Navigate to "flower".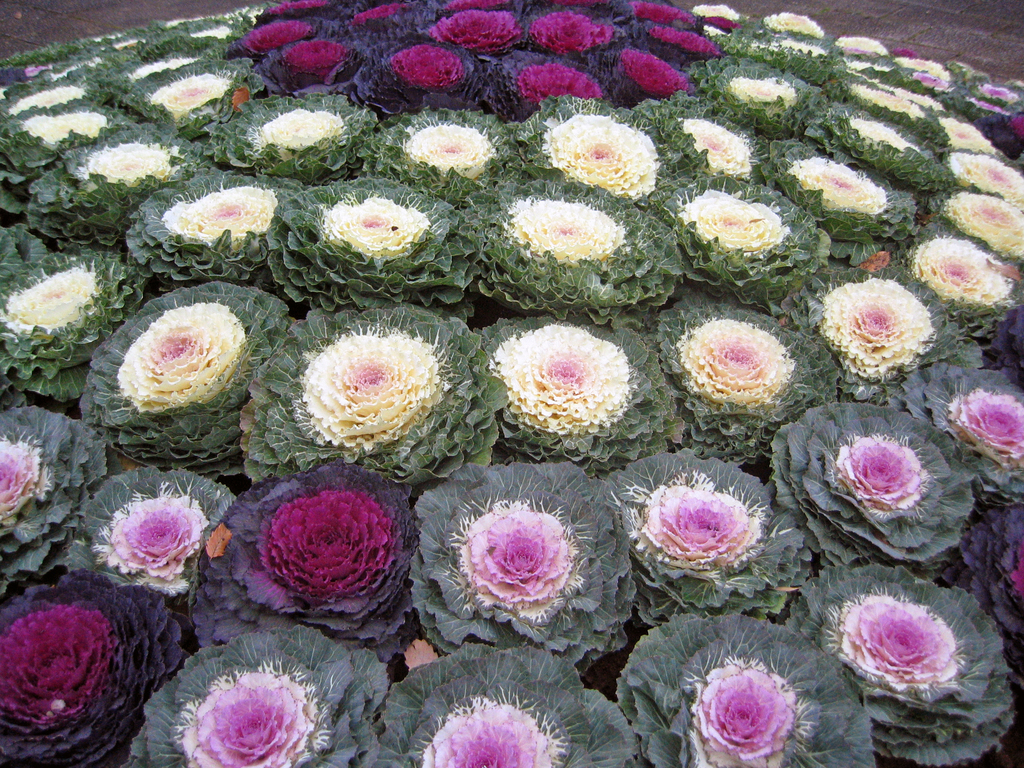
Navigation target: 115/301/247/413.
